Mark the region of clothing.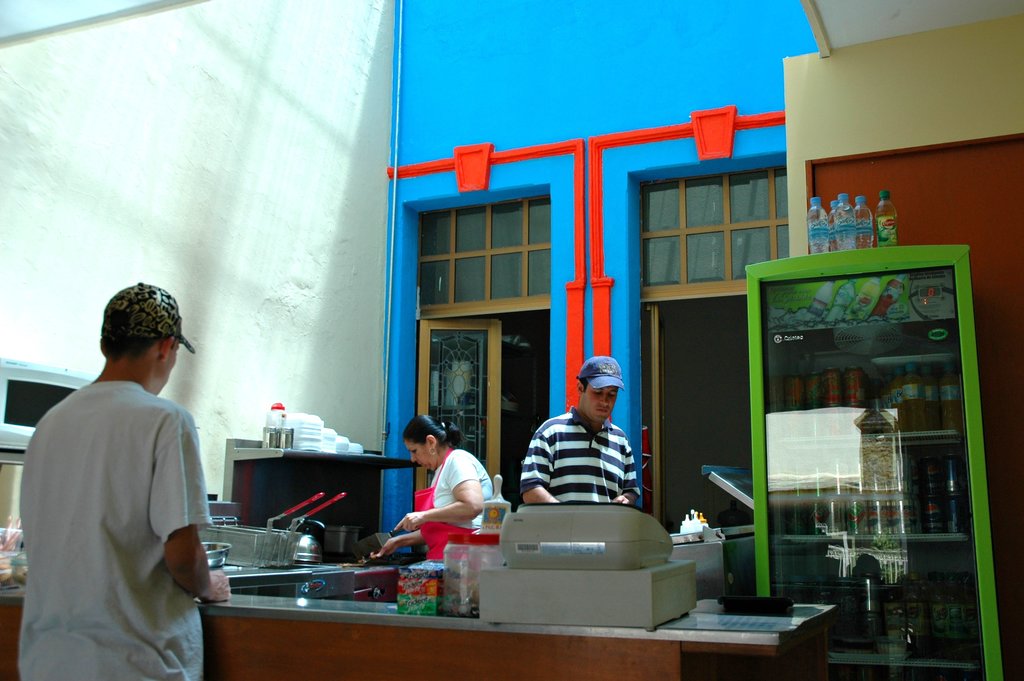
Region: box(521, 404, 639, 507).
